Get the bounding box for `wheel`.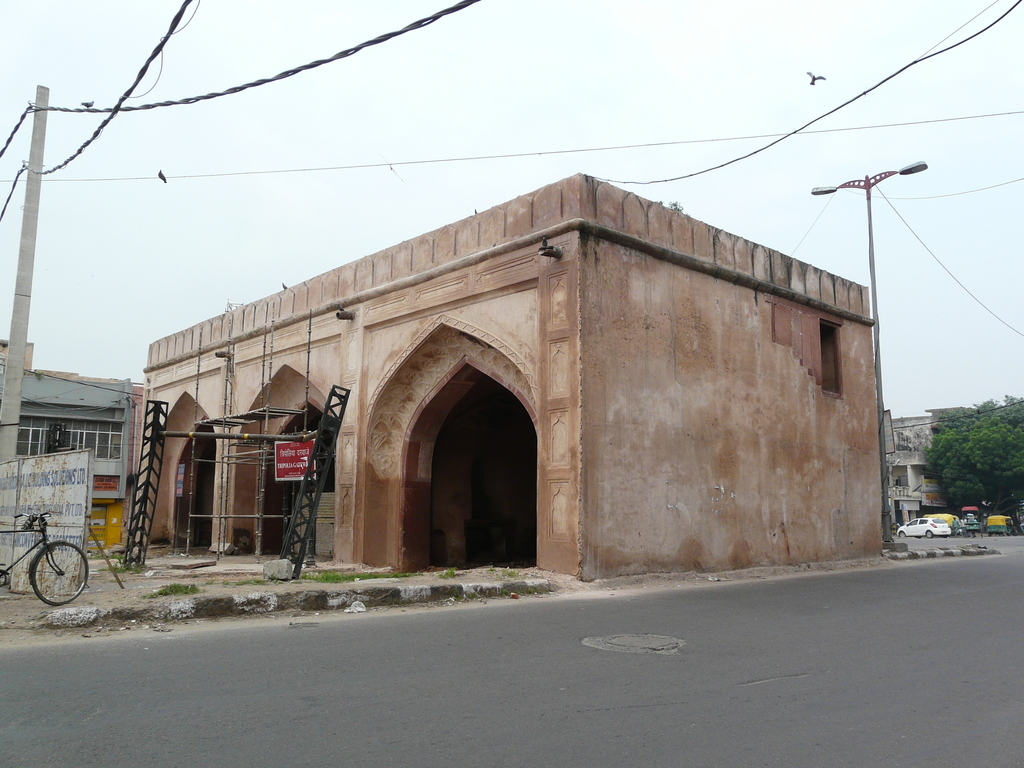
(left=18, top=542, right=80, bottom=614).
